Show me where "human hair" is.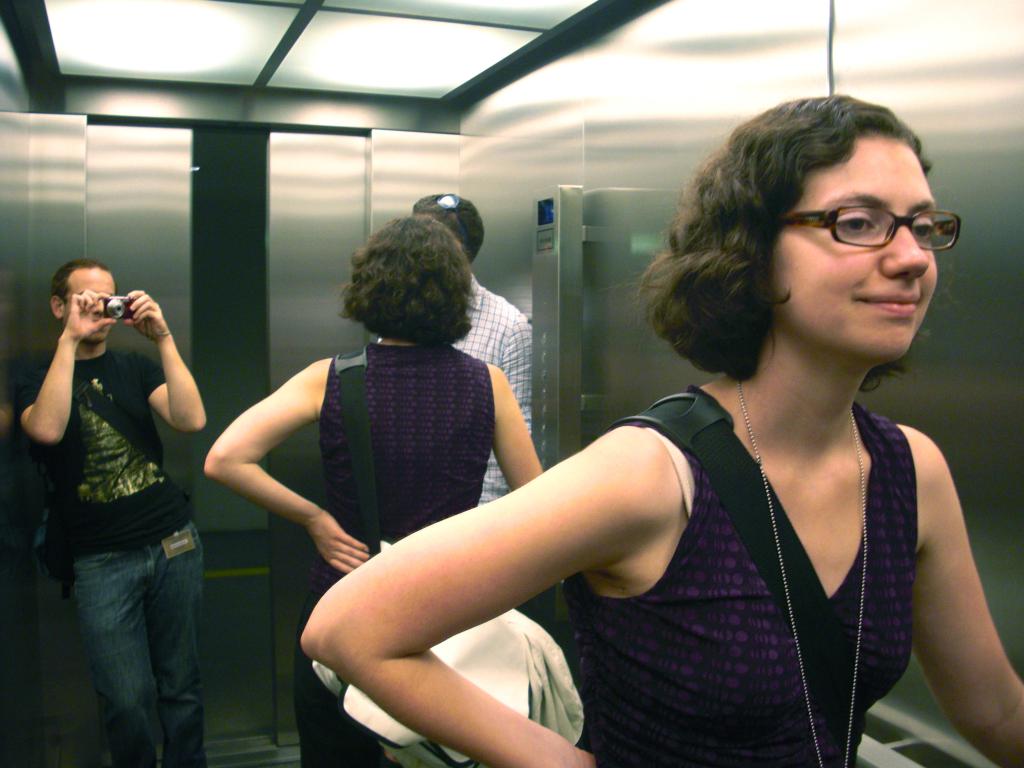
"human hair" is at bbox=(651, 95, 956, 413).
